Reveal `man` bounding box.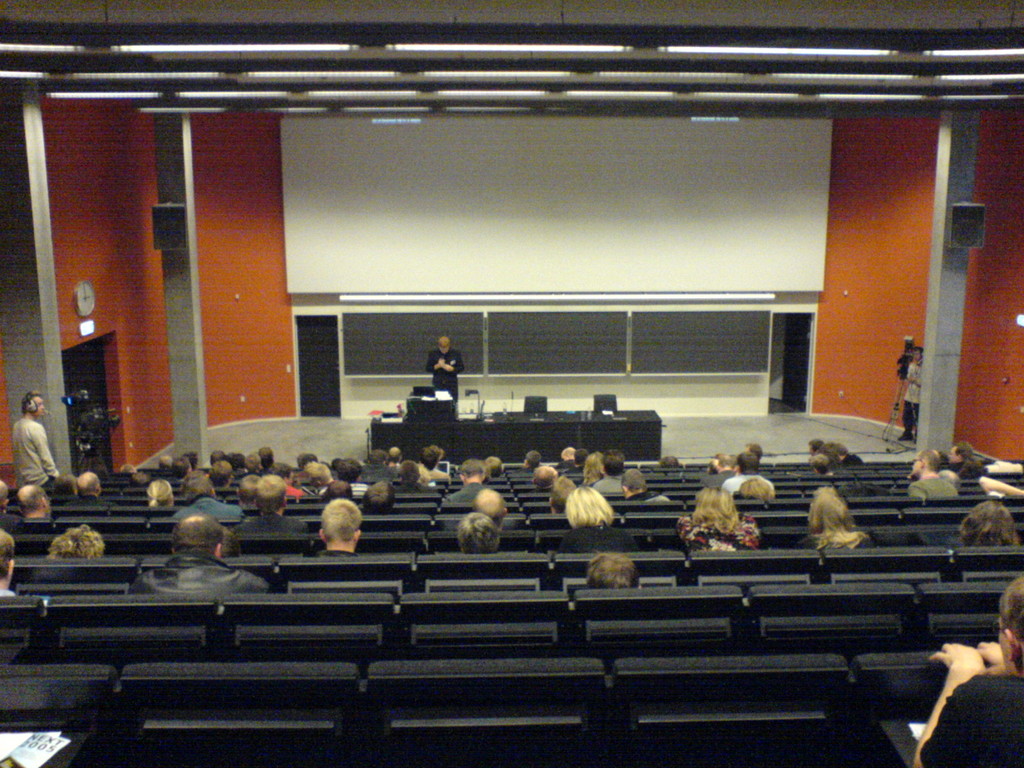
Revealed: <box>897,345,923,445</box>.
